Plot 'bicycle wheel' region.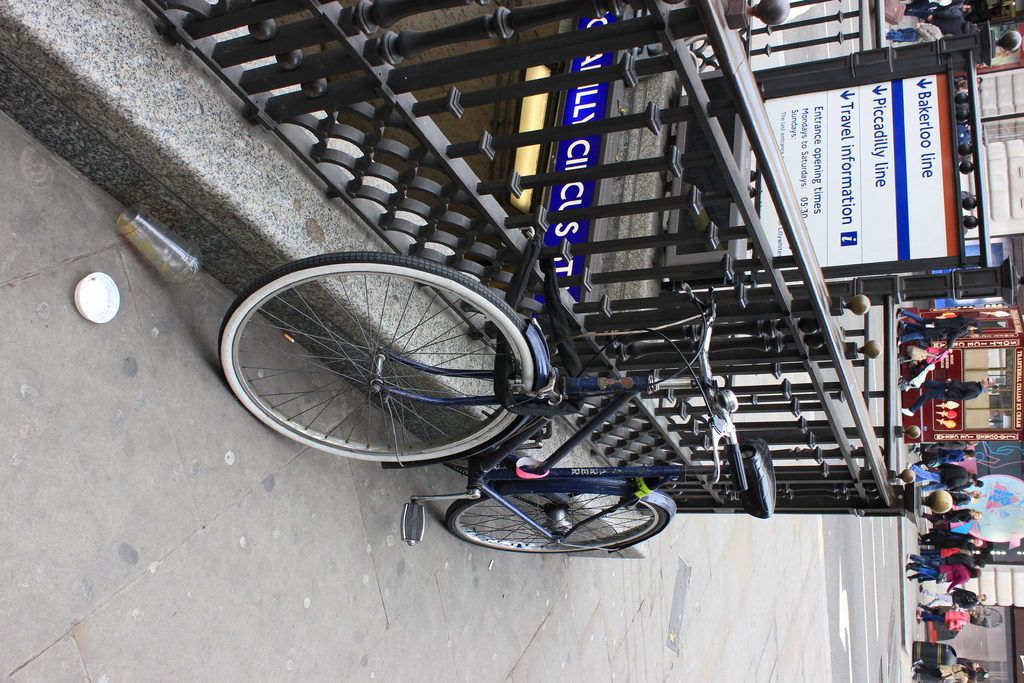
Plotted at 443, 487, 662, 555.
